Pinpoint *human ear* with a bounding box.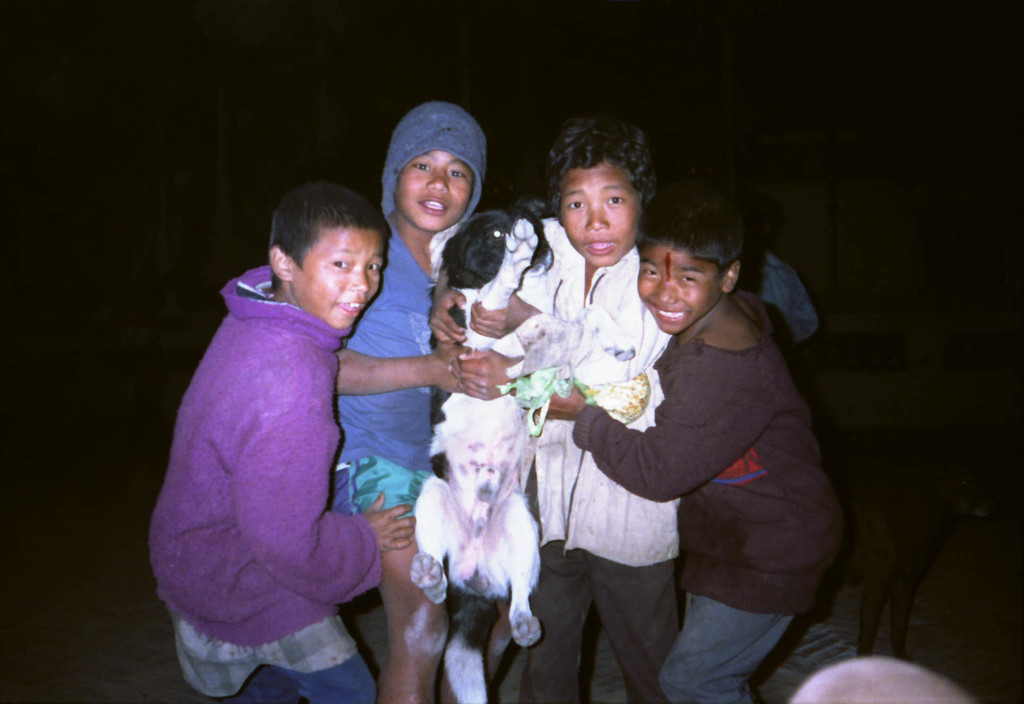
pyautogui.locateOnScreen(268, 245, 289, 283).
